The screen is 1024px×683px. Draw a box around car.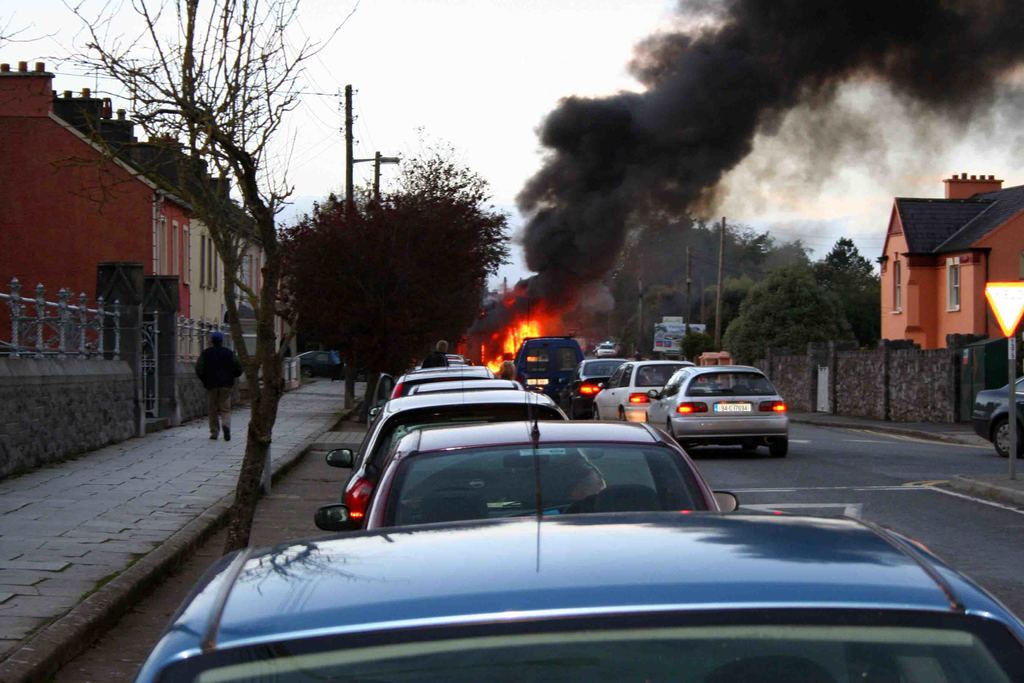
(405,373,529,399).
